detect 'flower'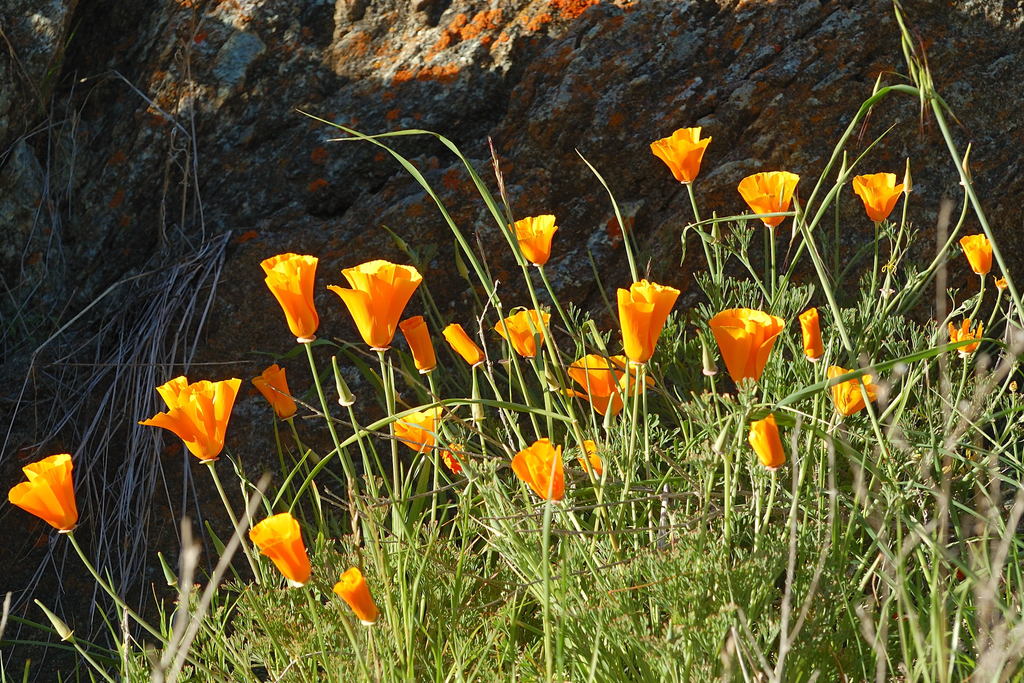
Rect(644, 126, 713, 177)
